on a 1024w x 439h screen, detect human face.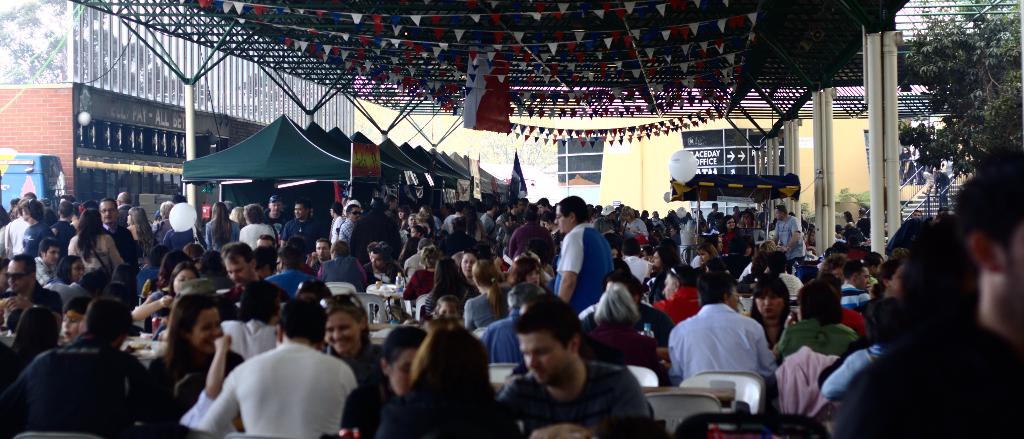
{"left": 326, "top": 309, "right": 360, "bottom": 358}.
